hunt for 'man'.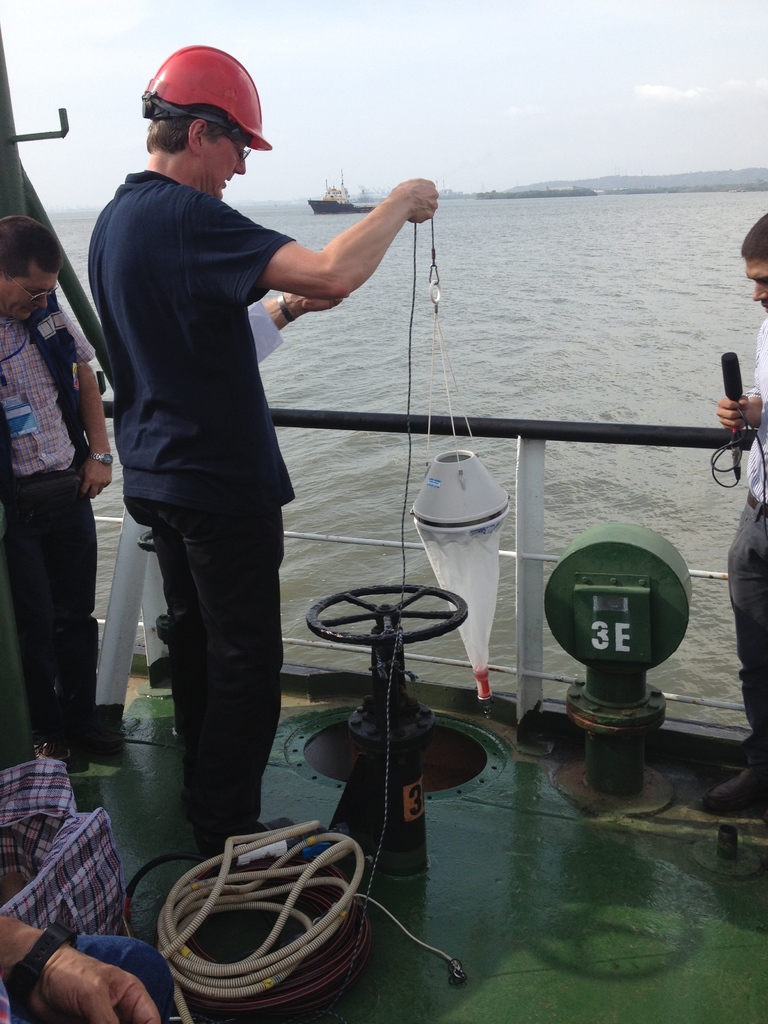
Hunted down at <bbox>90, 35, 390, 870</bbox>.
